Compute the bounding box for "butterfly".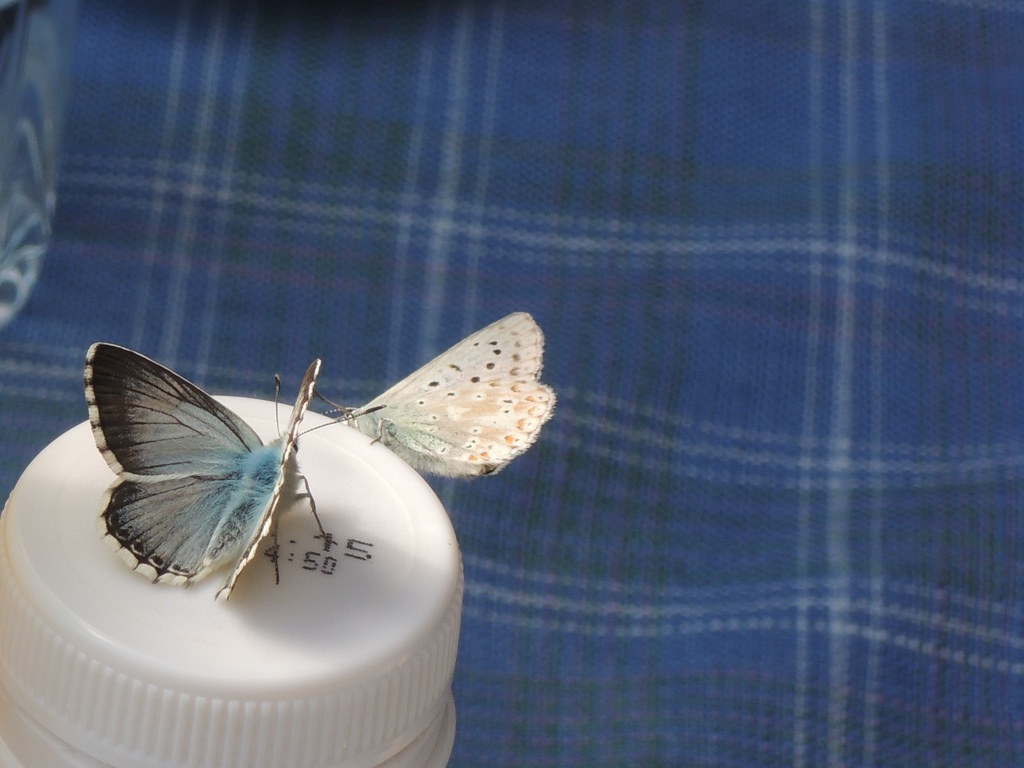
(left=314, top=307, right=555, bottom=483).
